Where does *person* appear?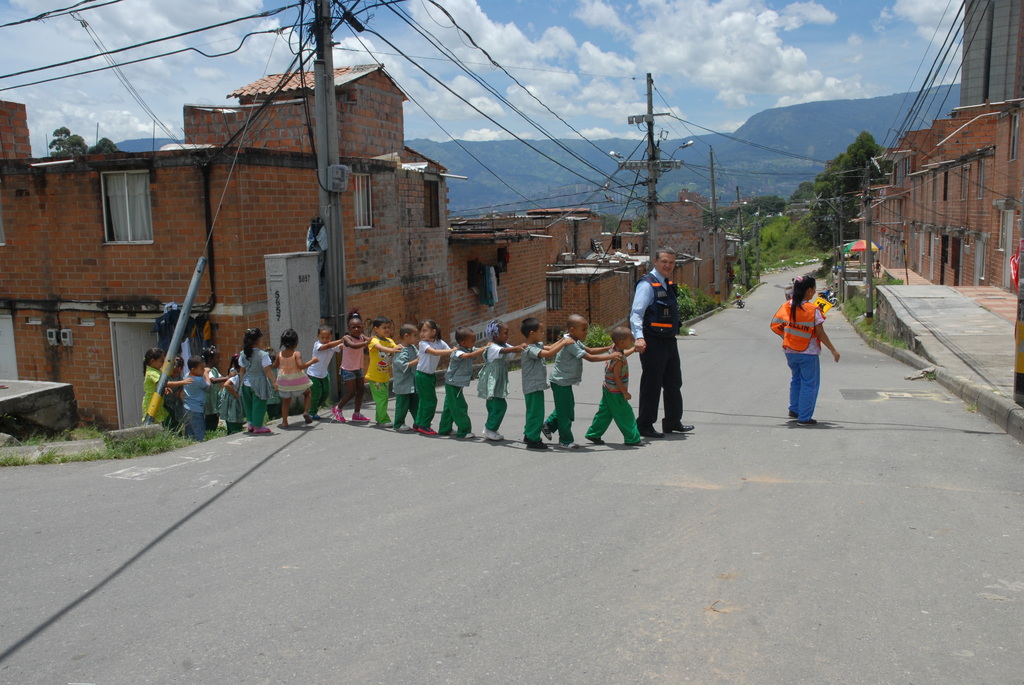
Appears at pyautogui.locateOnScreen(218, 375, 241, 433).
